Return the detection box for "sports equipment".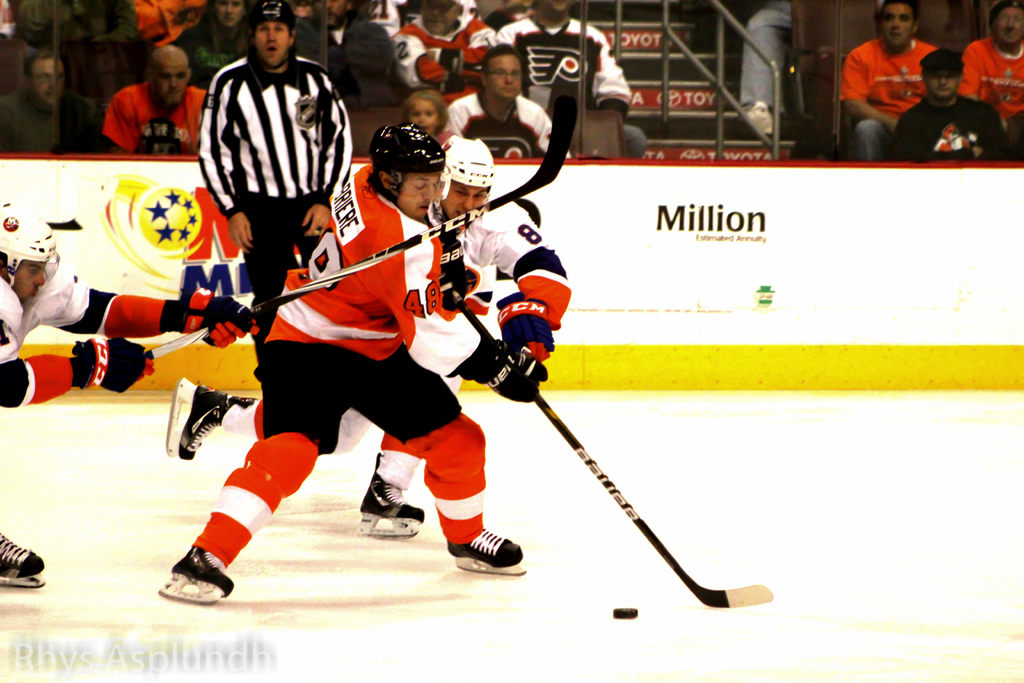
[x1=160, y1=543, x2=240, y2=607].
